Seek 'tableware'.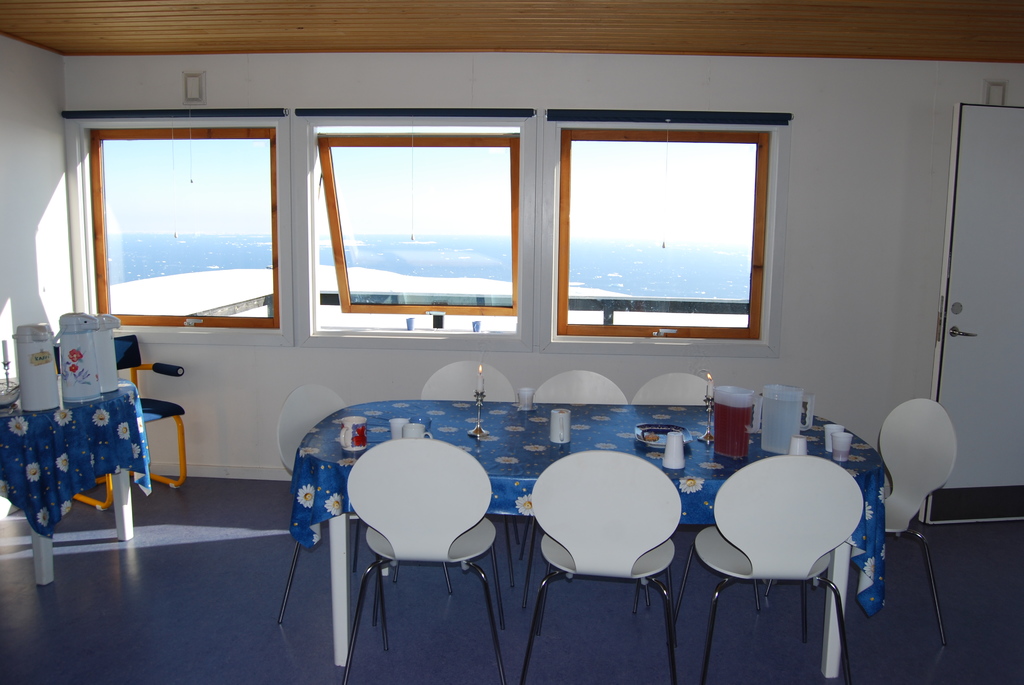
<bbox>822, 420, 844, 449</bbox>.
